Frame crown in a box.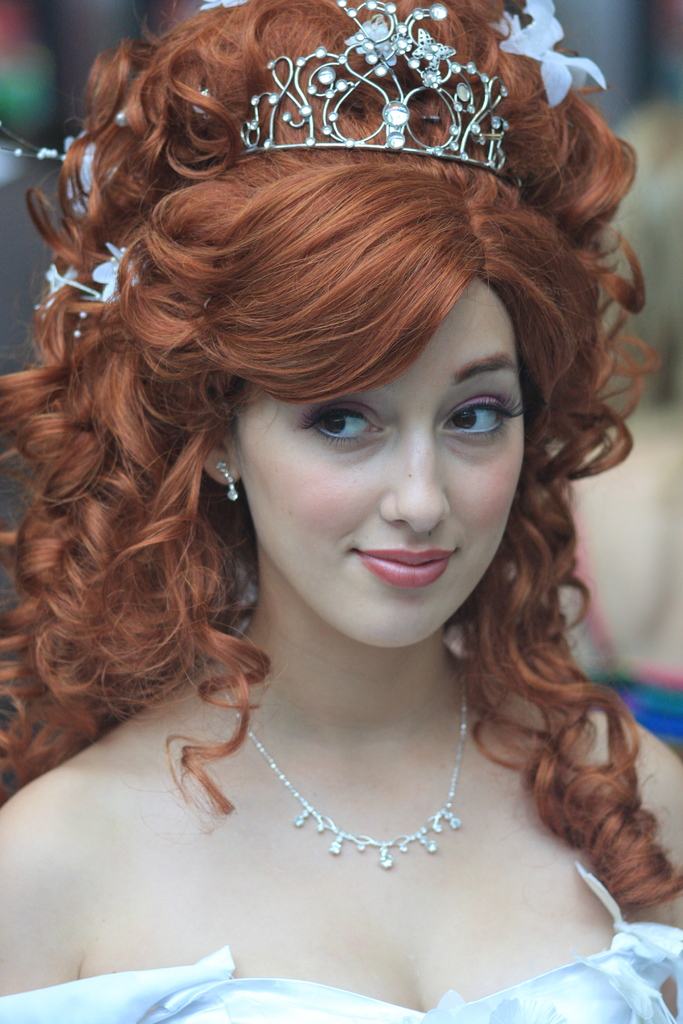
select_region(236, 0, 508, 173).
